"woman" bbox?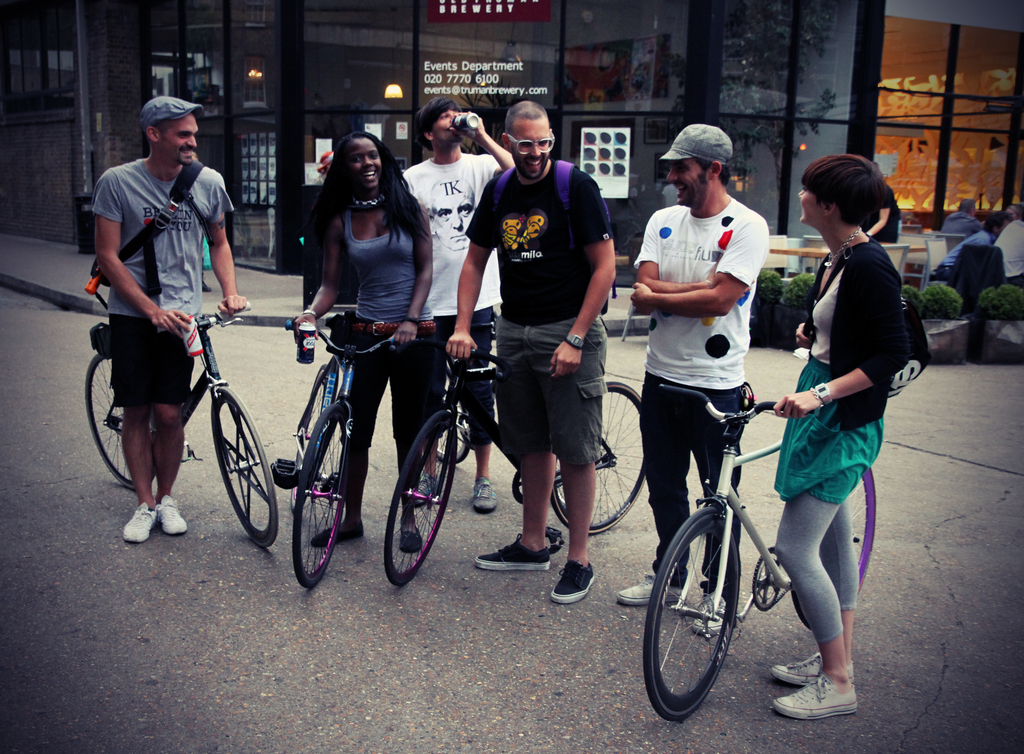
x1=294 y1=131 x2=433 y2=556
